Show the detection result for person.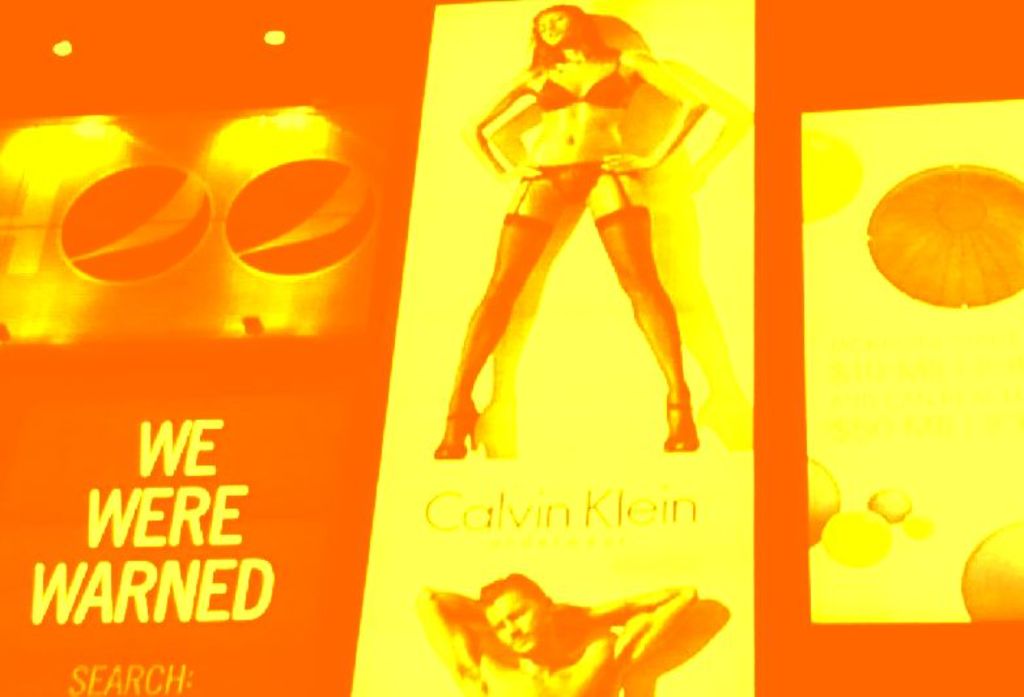
(left=439, top=0, right=736, bottom=496).
